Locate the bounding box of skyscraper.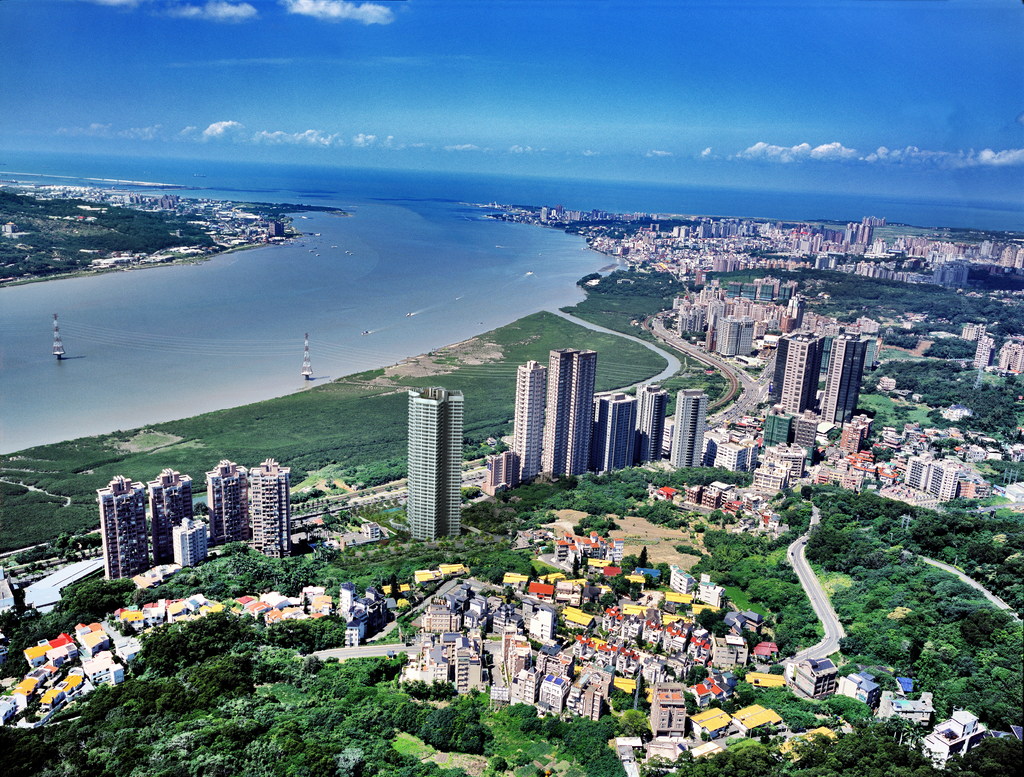
Bounding box: select_region(204, 453, 252, 549).
